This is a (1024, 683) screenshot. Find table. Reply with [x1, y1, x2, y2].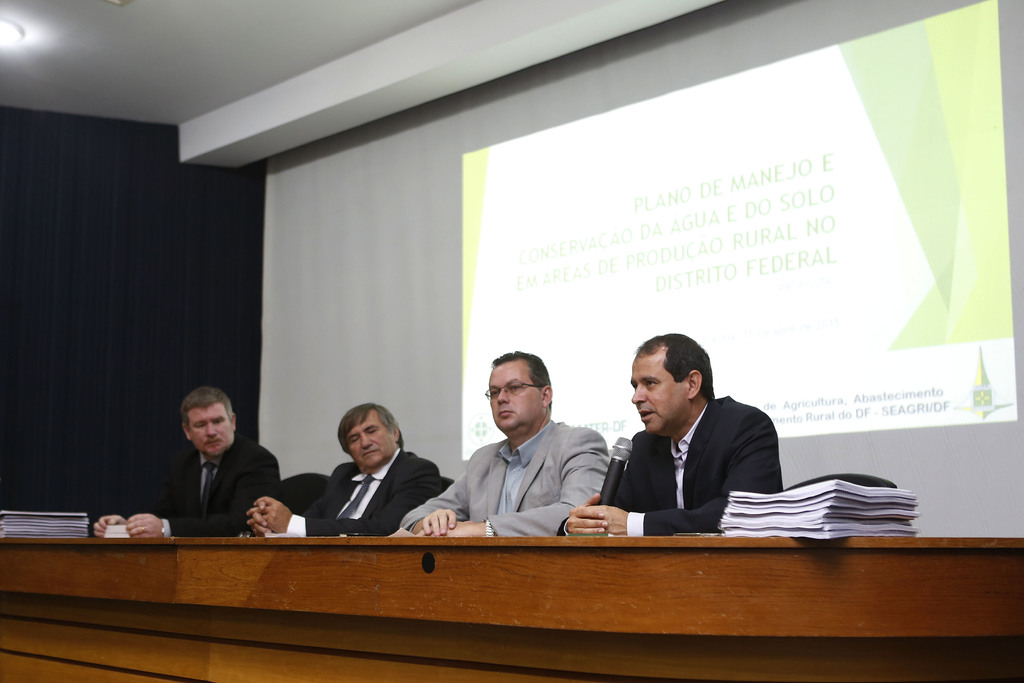
[0, 527, 1023, 682].
